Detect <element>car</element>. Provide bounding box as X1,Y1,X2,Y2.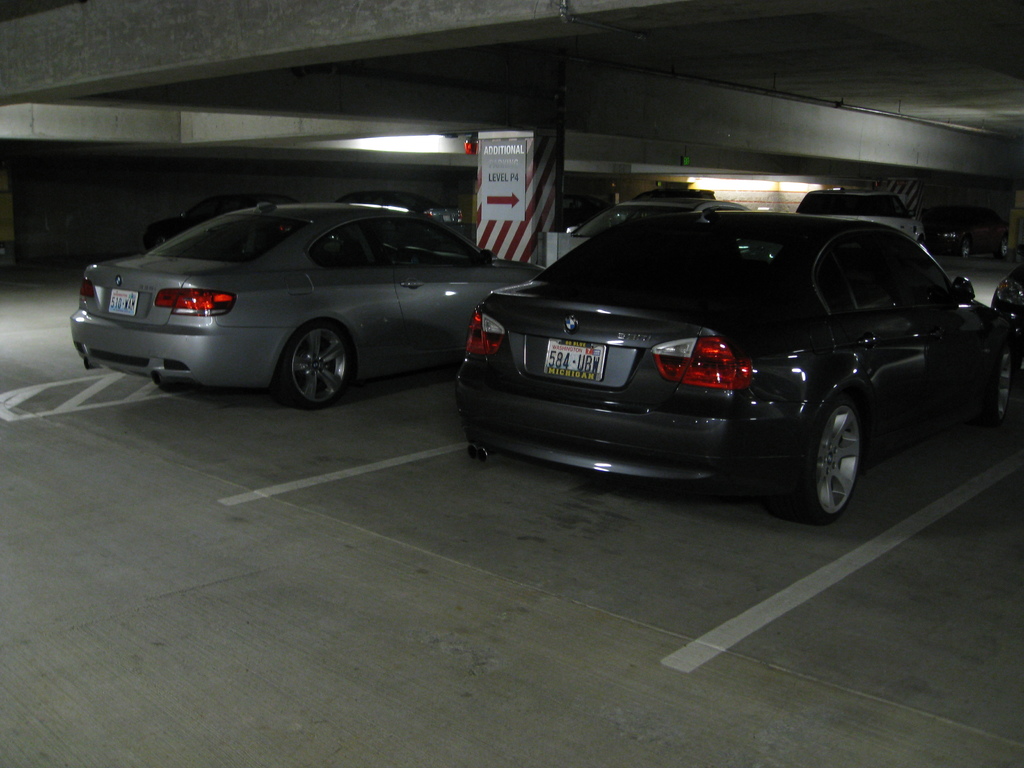
456,212,1010,525.
